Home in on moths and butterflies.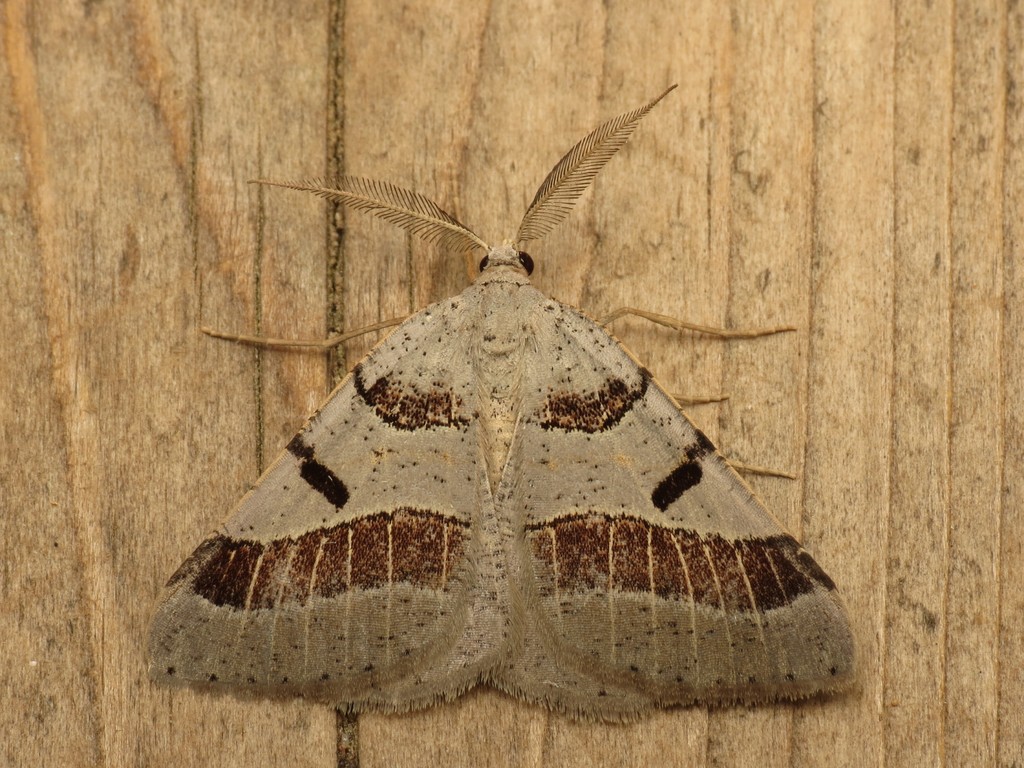
Homed in at (x1=144, y1=83, x2=867, y2=724).
